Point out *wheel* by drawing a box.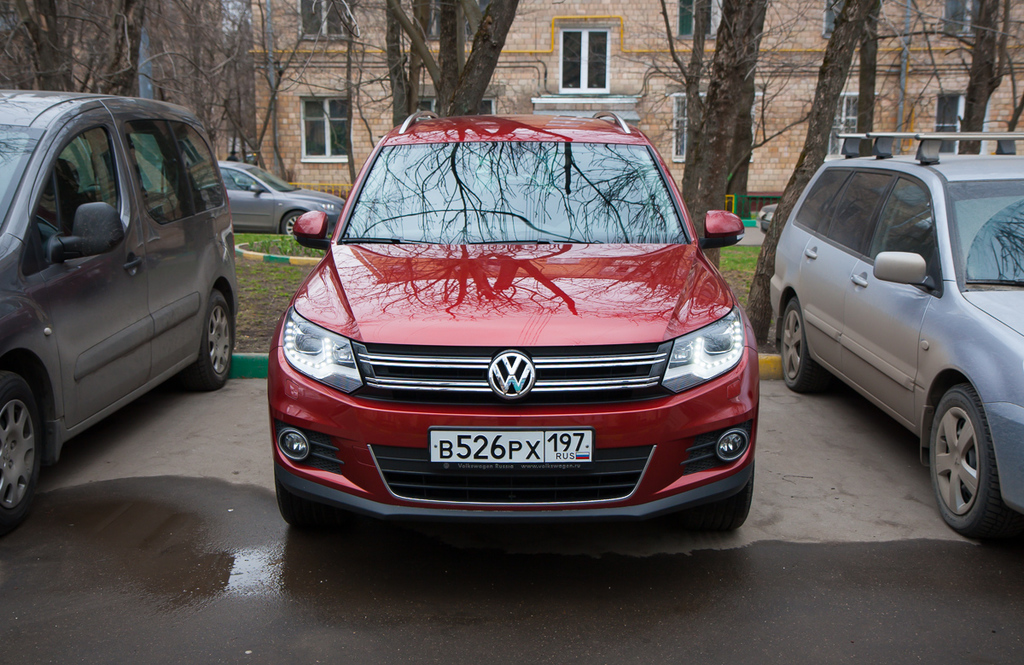
left=275, top=491, right=318, bottom=525.
